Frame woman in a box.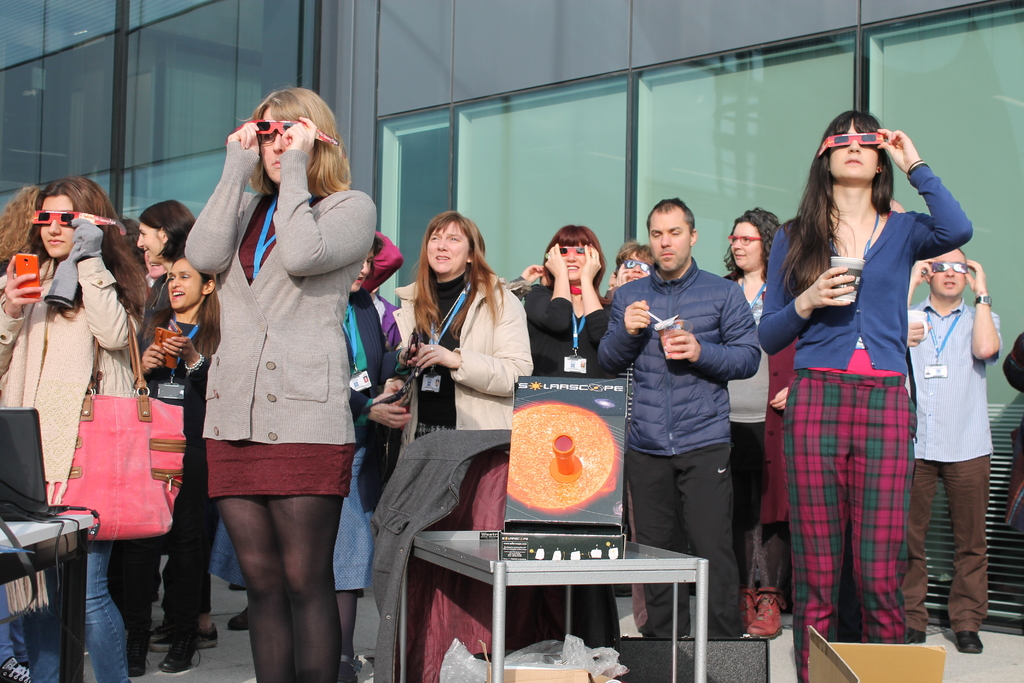
left=134, top=200, right=196, bottom=332.
